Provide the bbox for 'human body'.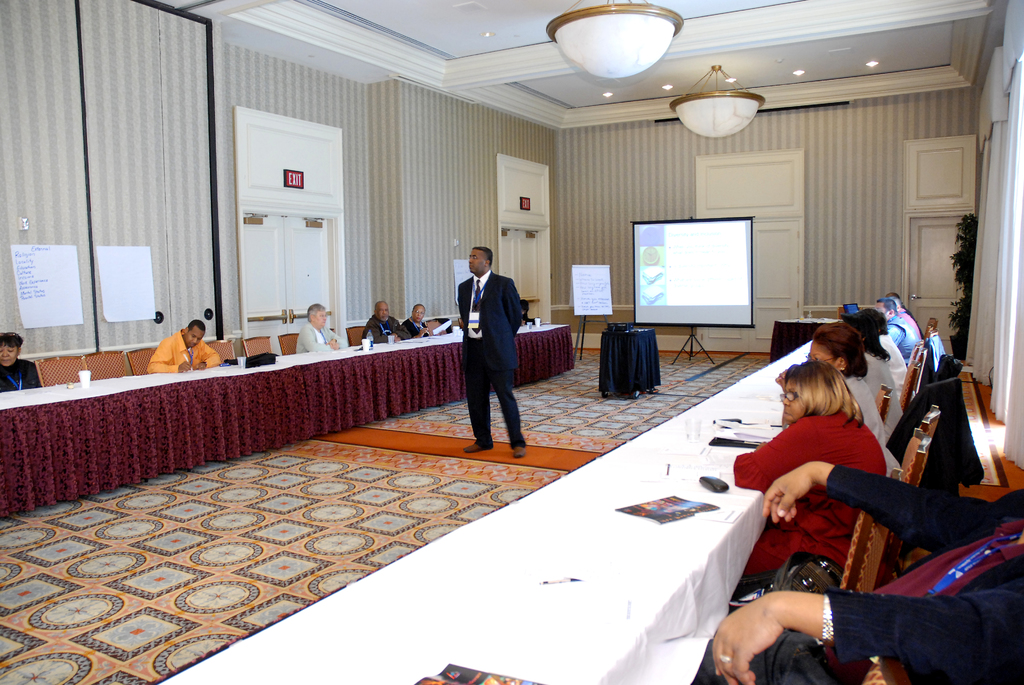
0, 361, 38, 392.
